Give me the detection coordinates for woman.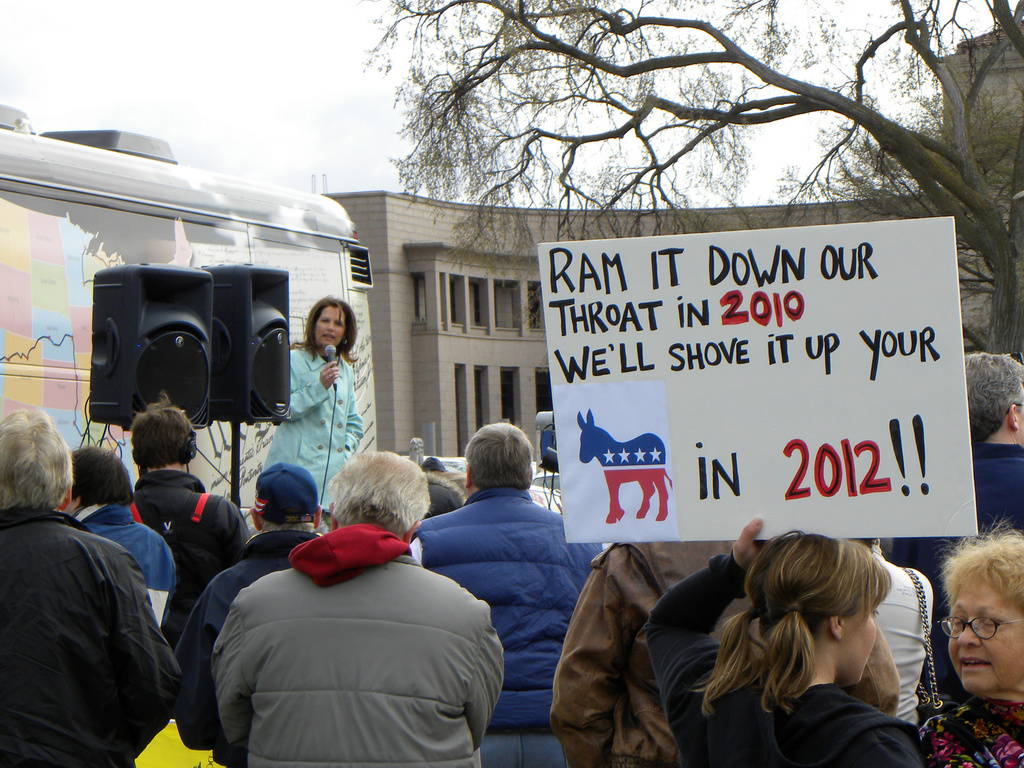
x1=267 y1=296 x2=364 y2=483.
